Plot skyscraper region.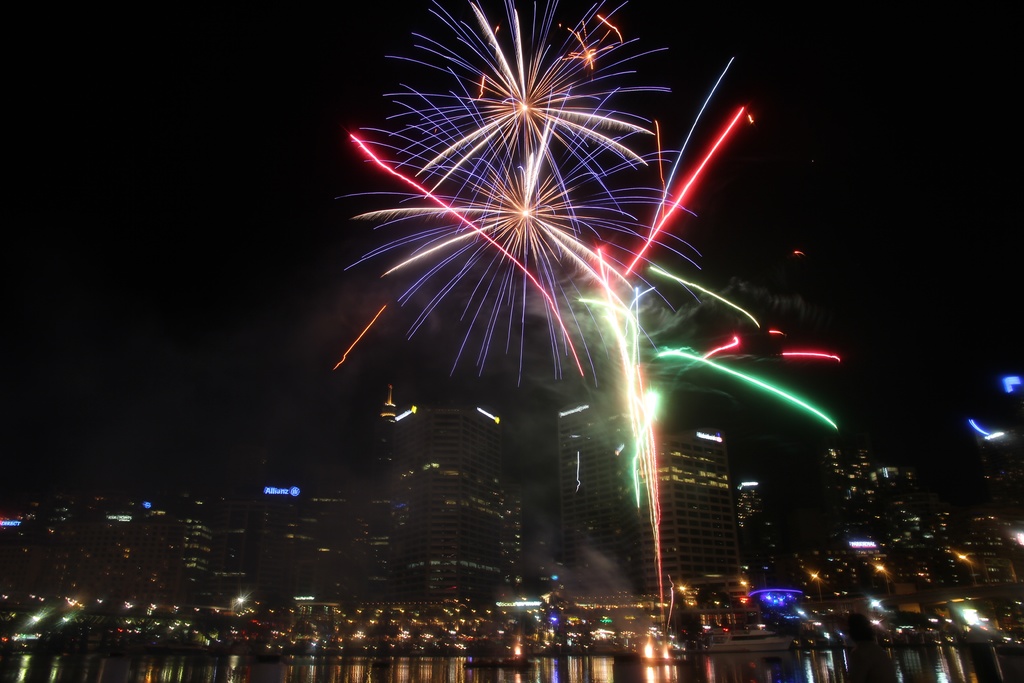
Plotted at rect(390, 390, 522, 602).
